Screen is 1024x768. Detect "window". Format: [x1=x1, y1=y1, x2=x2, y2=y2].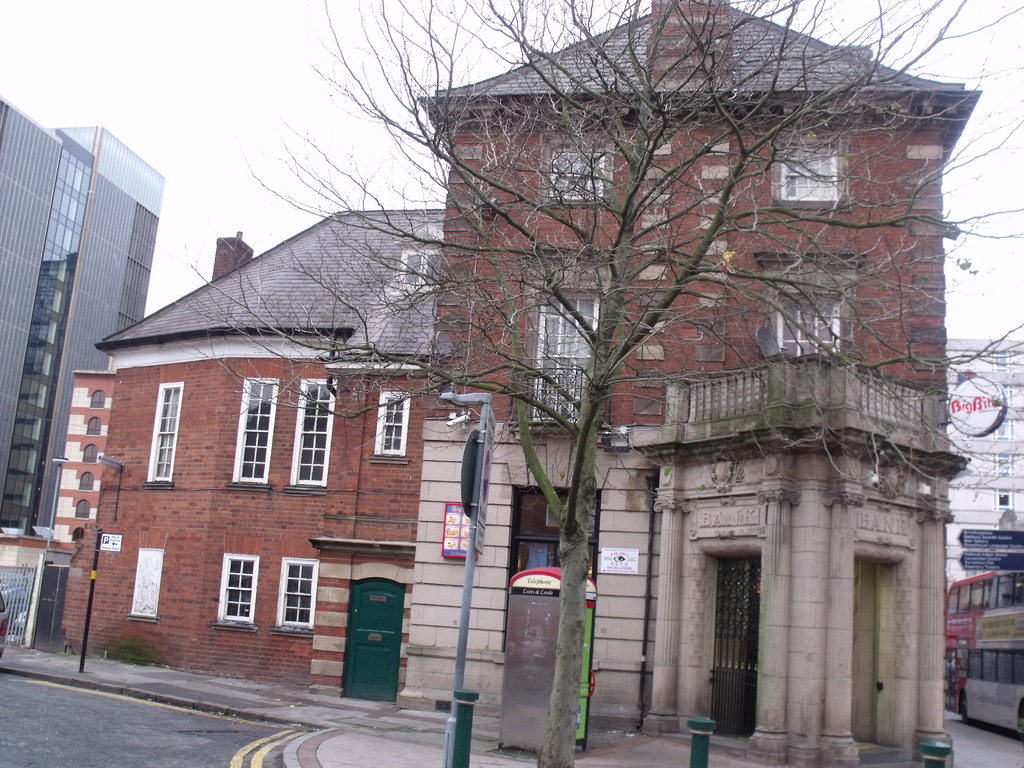
[x1=79, y1=470, x2=95, y2=489].
